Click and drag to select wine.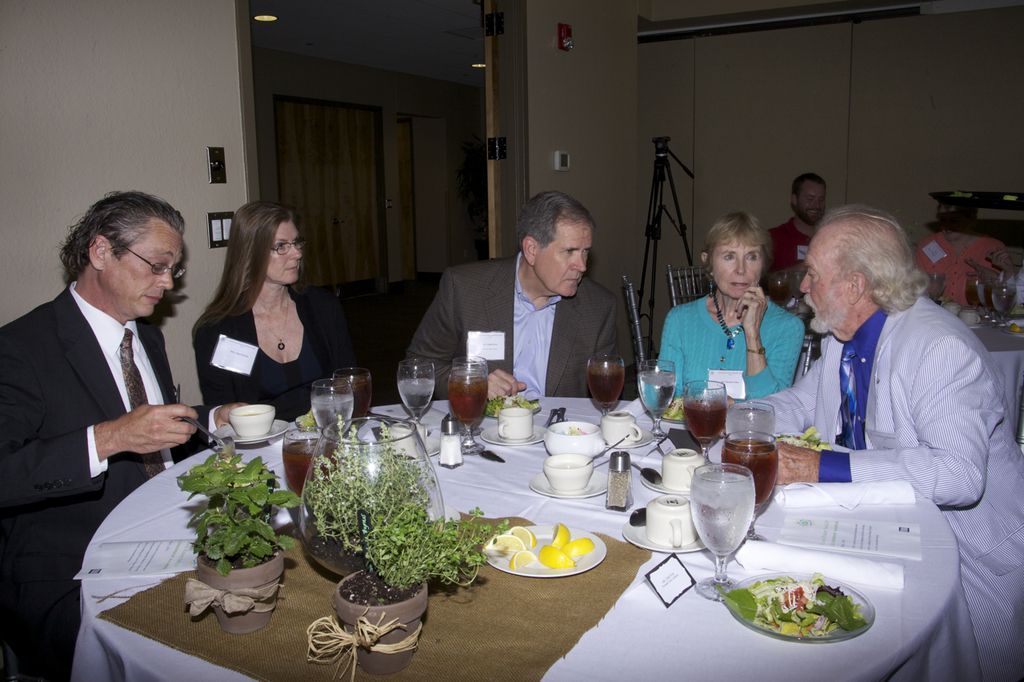
Selection: x1=448 y1=377 x2=488 y2=424.
